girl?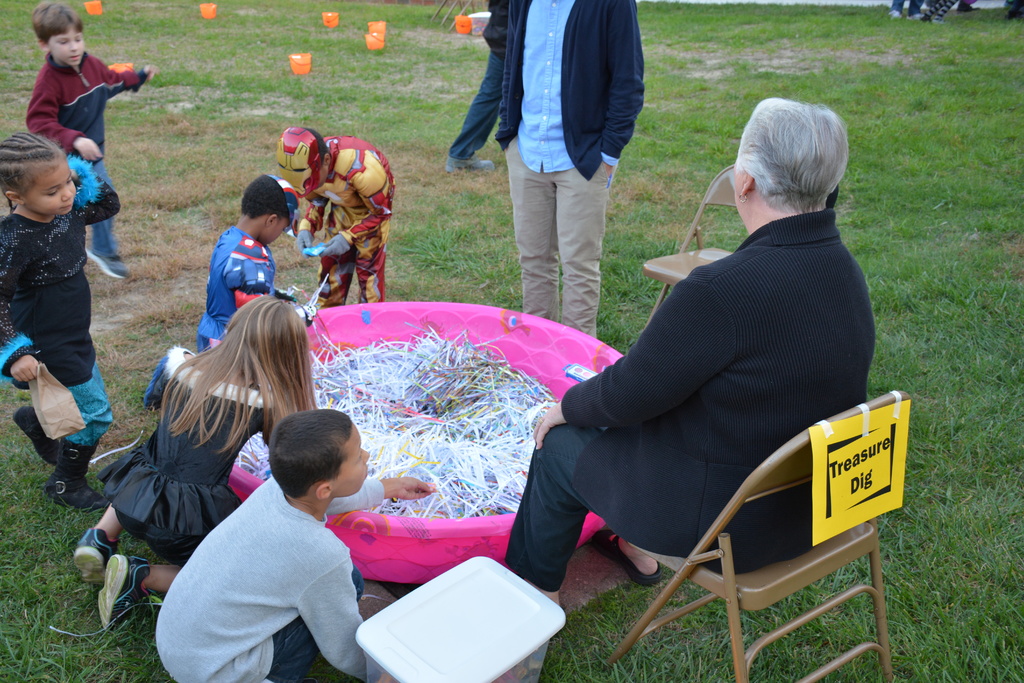
rect(64, 292, 310, 632)
